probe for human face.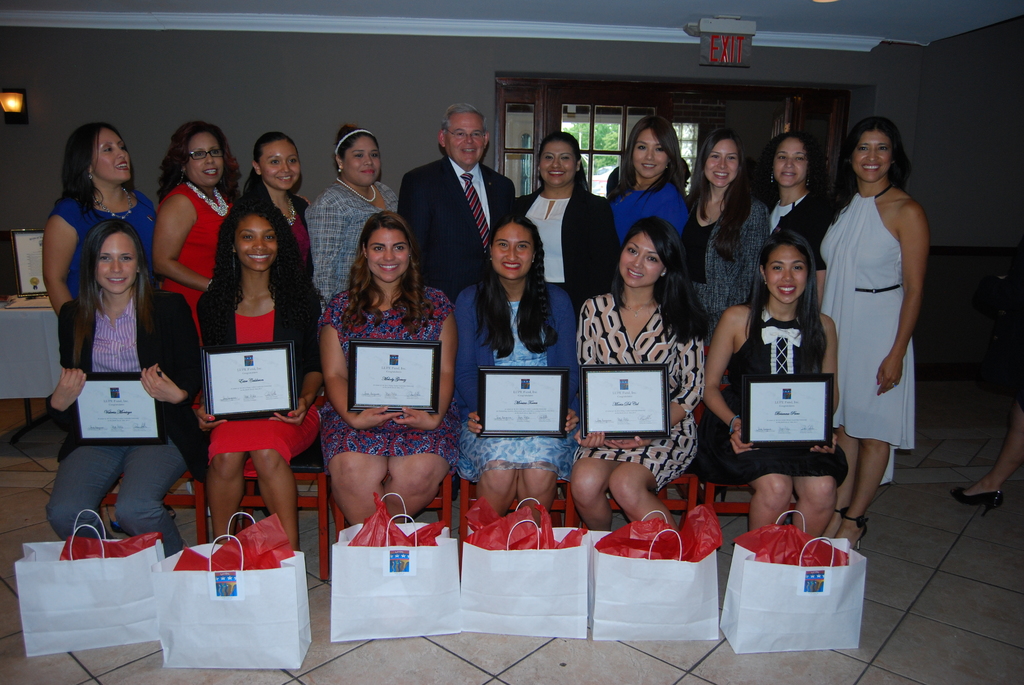
Probe result: x1=259 y1=139 x2=302 y2=192.
